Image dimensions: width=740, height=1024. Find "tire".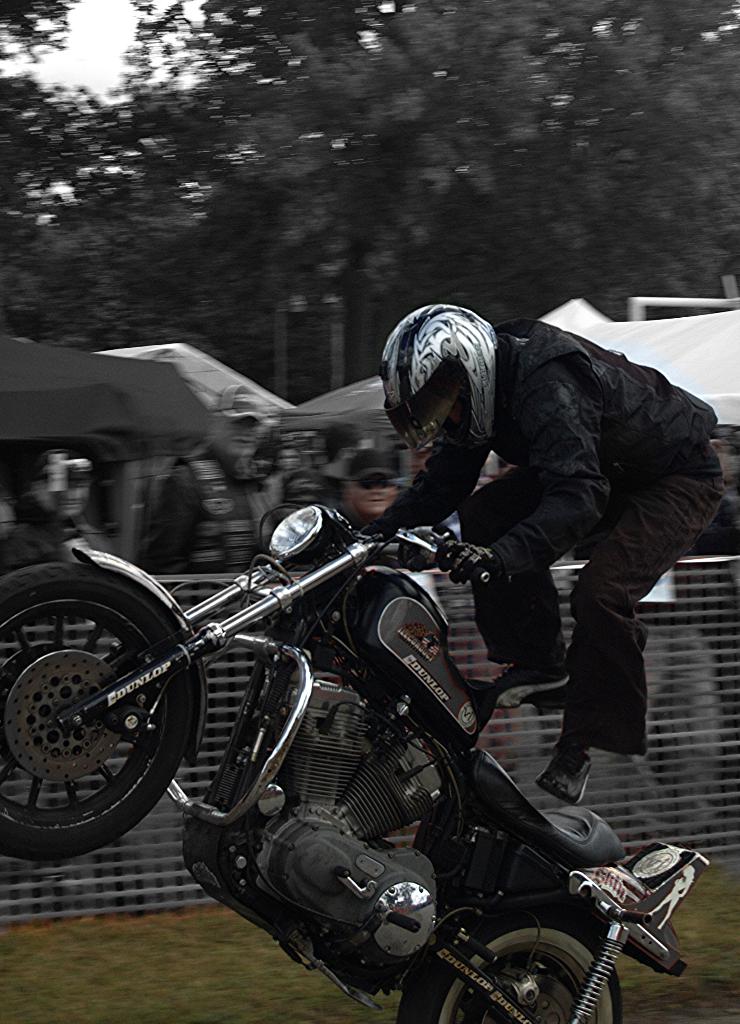
(10,600,197,854).
